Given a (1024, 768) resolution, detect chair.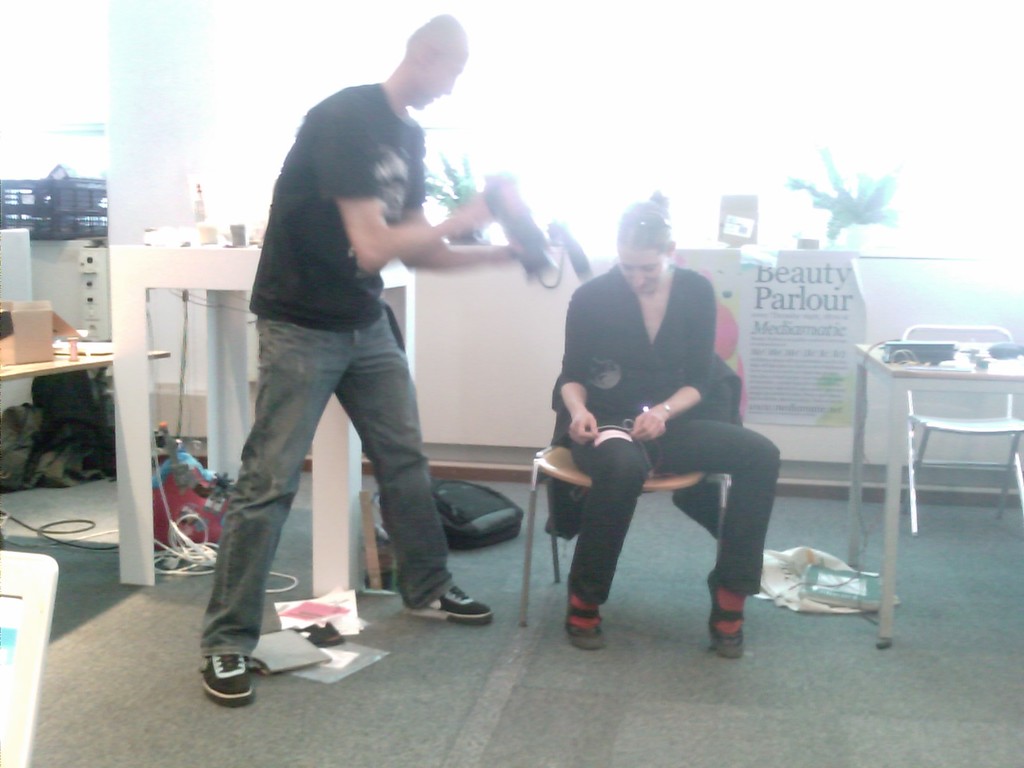
region(895, 324, 1023, 534).
